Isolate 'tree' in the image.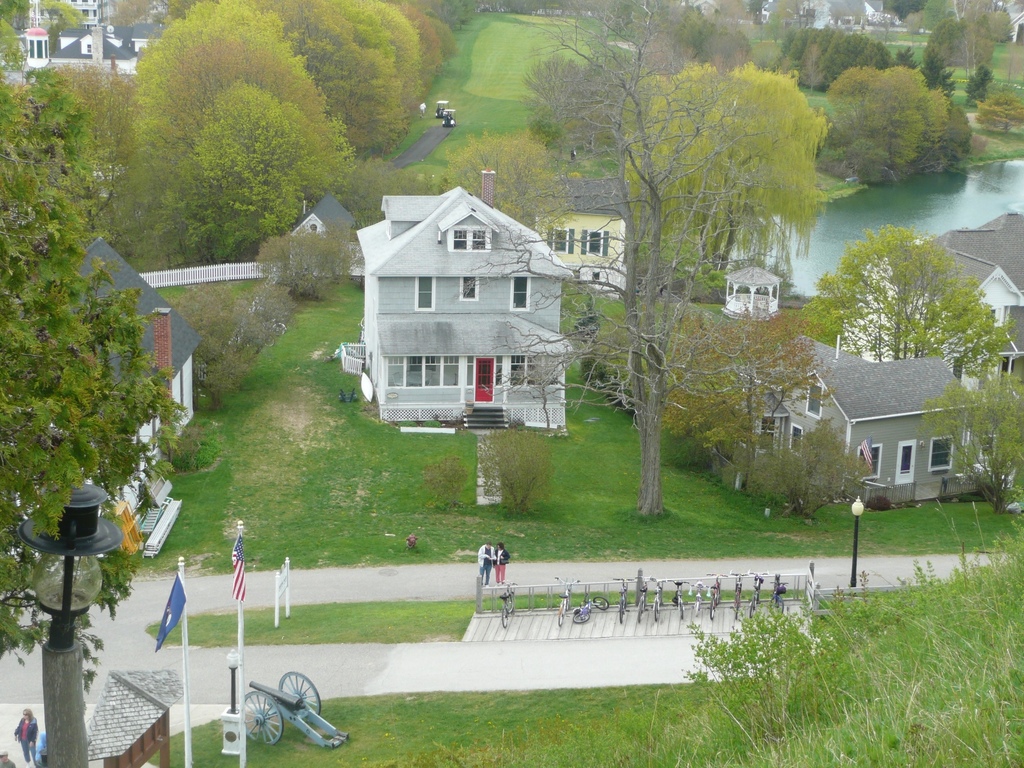
Isolated region: x1=447, y1=0, x2=783, y2=516.
